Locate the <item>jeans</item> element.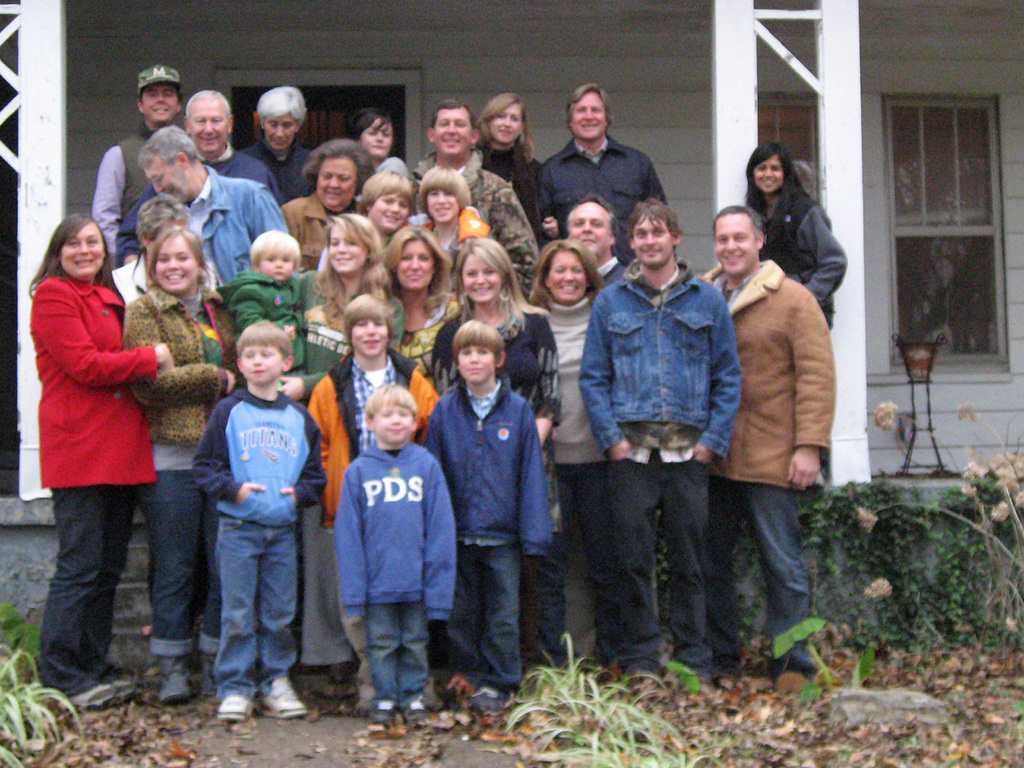
Element bbox: select_region(581, 269, 743, 451).
